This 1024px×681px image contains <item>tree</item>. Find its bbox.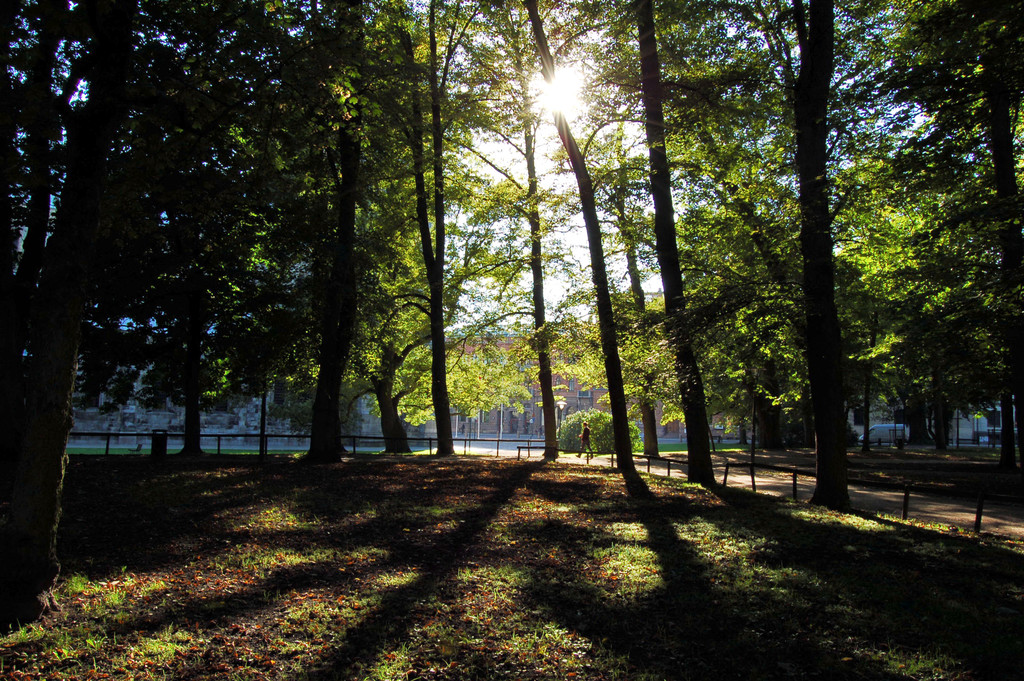
<region>925, 0, 1023, 498</region>.
